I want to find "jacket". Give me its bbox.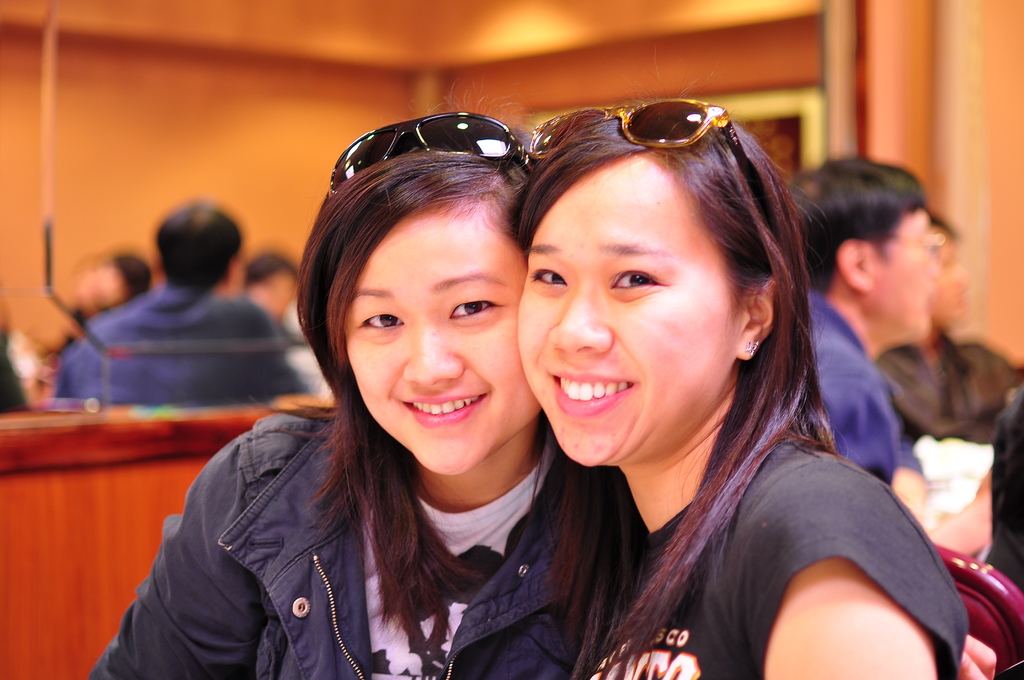
[84, 323, 609, 679].
